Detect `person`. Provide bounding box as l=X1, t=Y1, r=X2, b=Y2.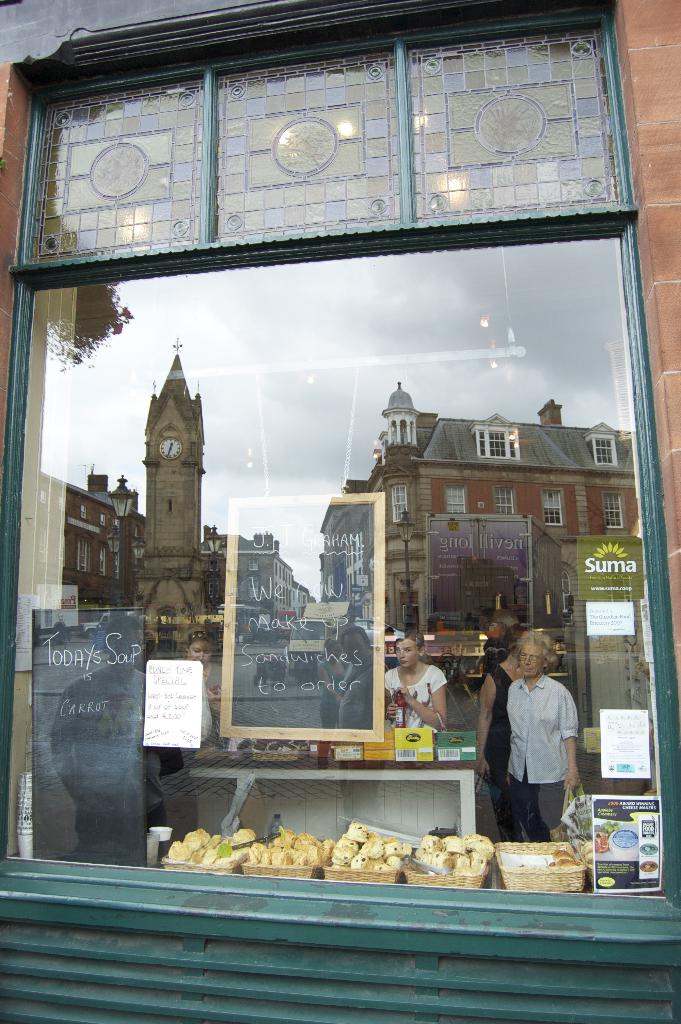
l=378, t=627, r=448, b=731.
